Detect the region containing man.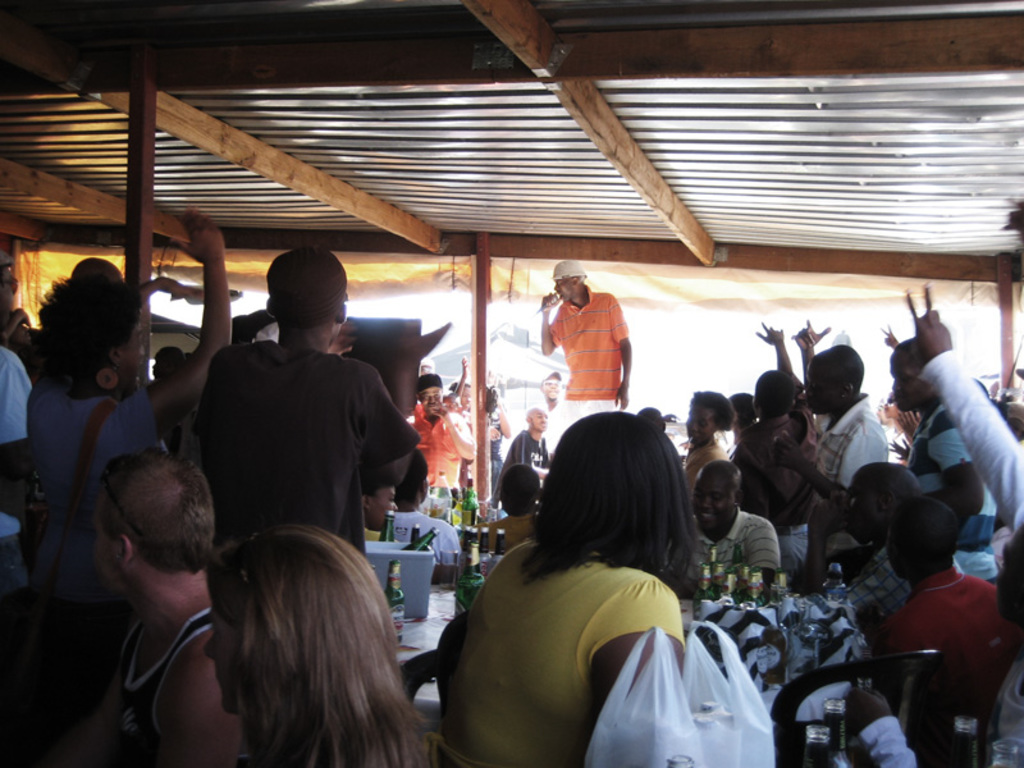
bbox(732, 316, 817, 573).
